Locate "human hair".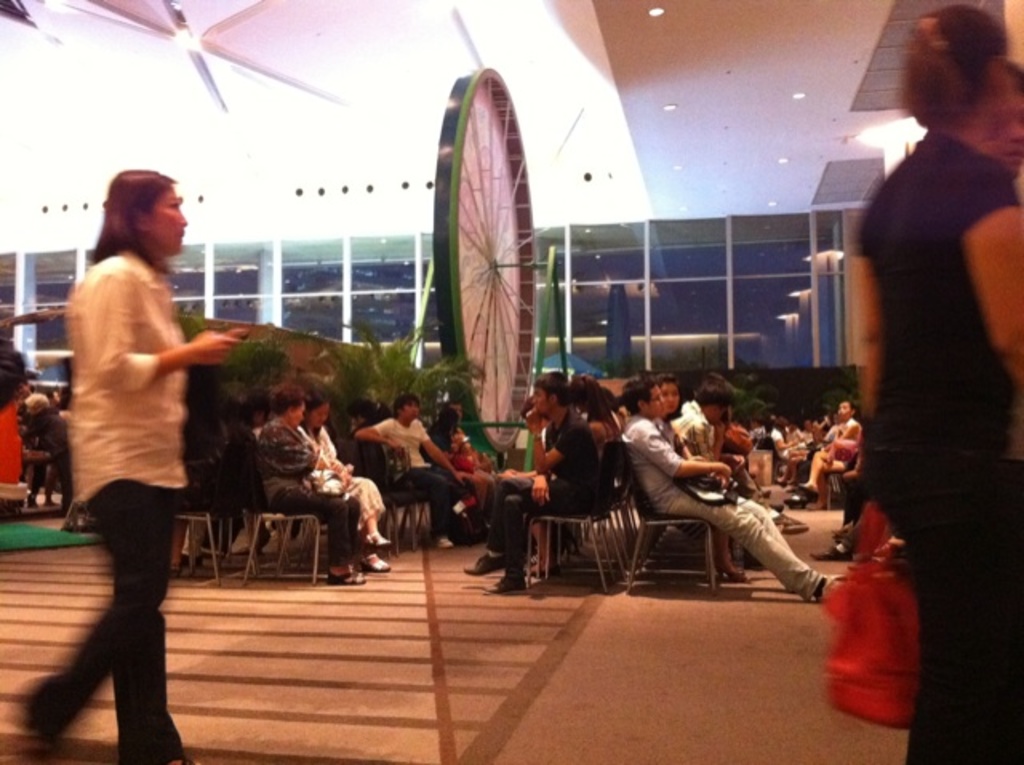
Bounding box: pyautogui.locateOnScreen(899, 2, 1010, 130).
